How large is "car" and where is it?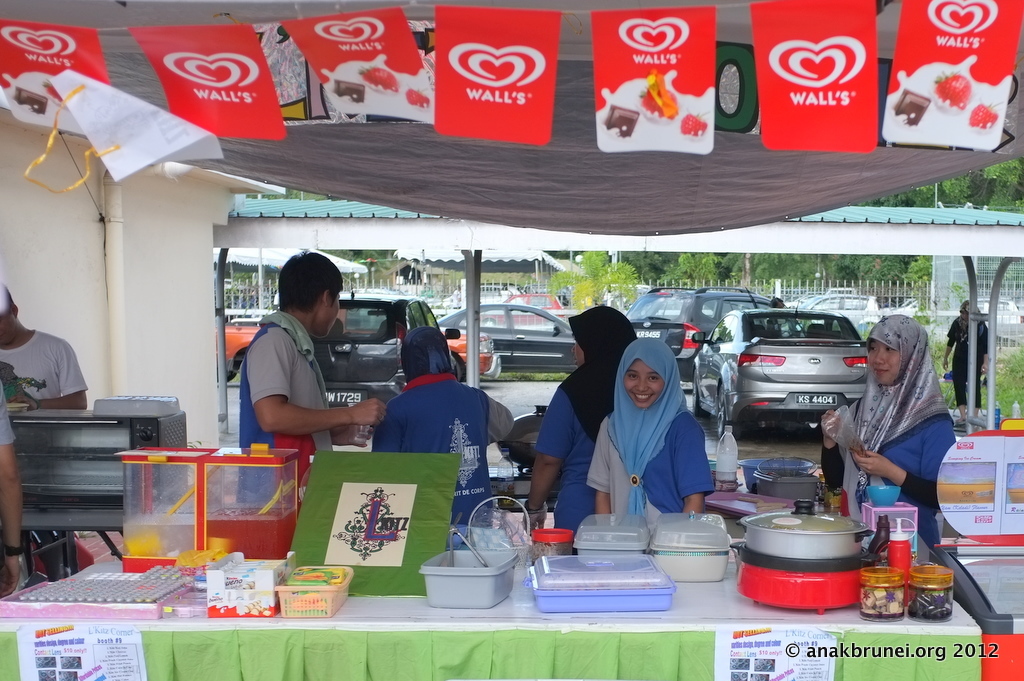
Bounding box: left=437, top=300, right=577, bottom=372.
